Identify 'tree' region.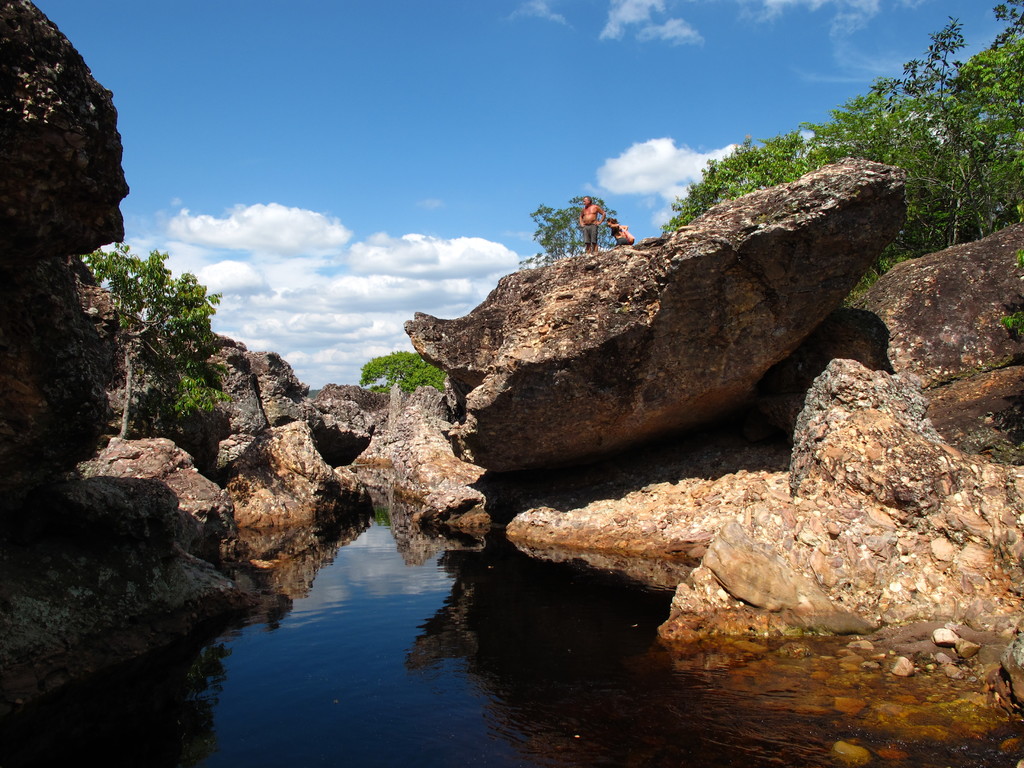
Region: l=660, t=0, r=1023, b=279.
